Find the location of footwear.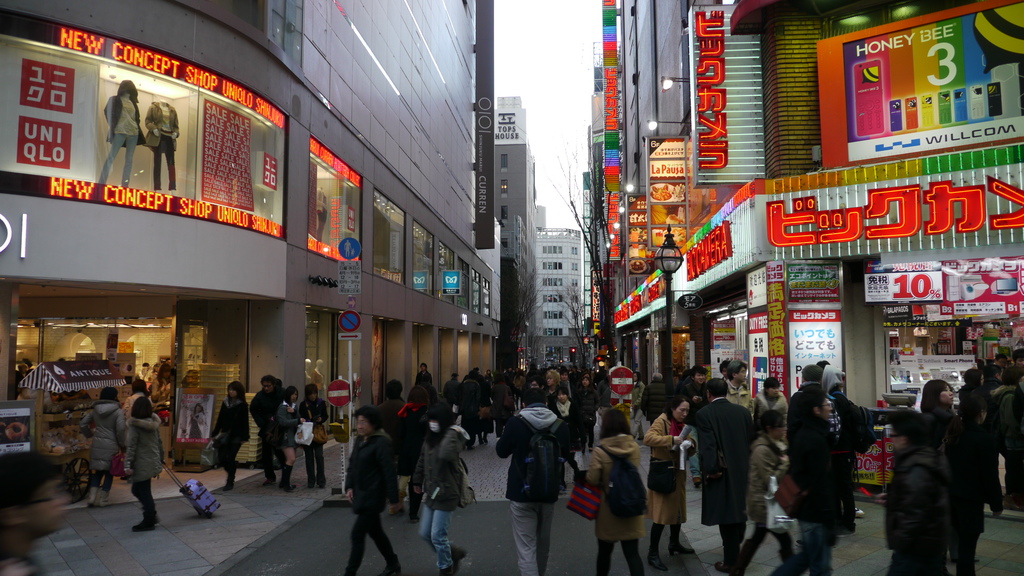
Location: left=85, top=486, right=98, bottom=507.
